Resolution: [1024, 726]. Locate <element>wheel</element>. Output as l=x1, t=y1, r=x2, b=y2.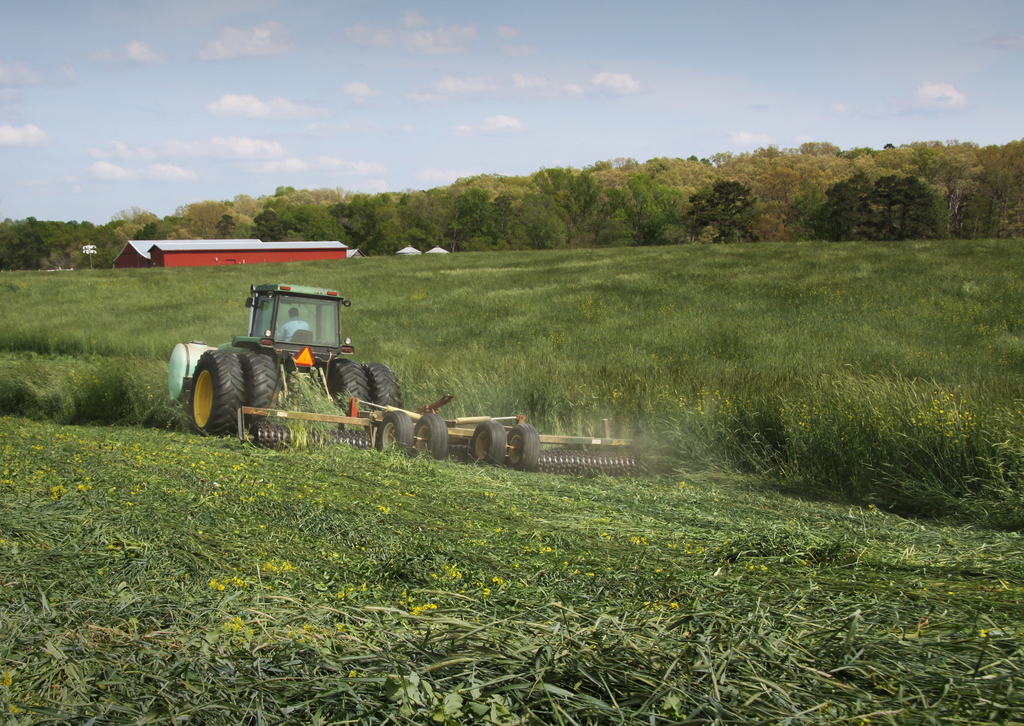
l=243, t=351, r=280, b=424.
